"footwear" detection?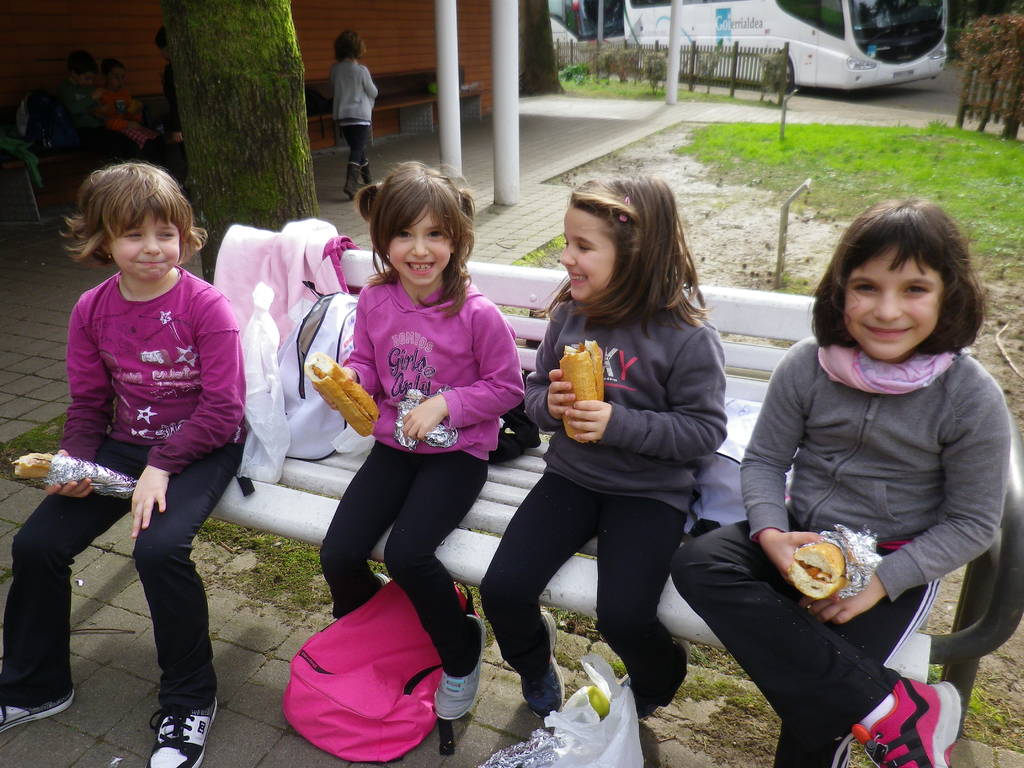
crop(515, 609, 568, 718)
